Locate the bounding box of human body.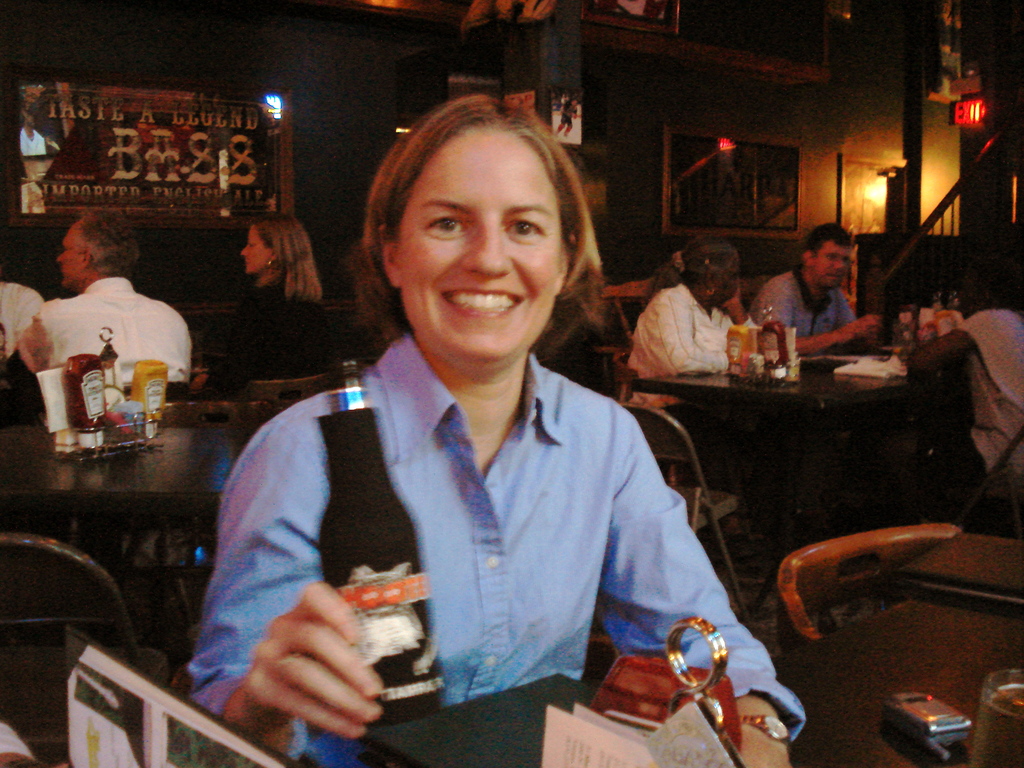
Bounding box: rect(31, 273, 202, 403).
